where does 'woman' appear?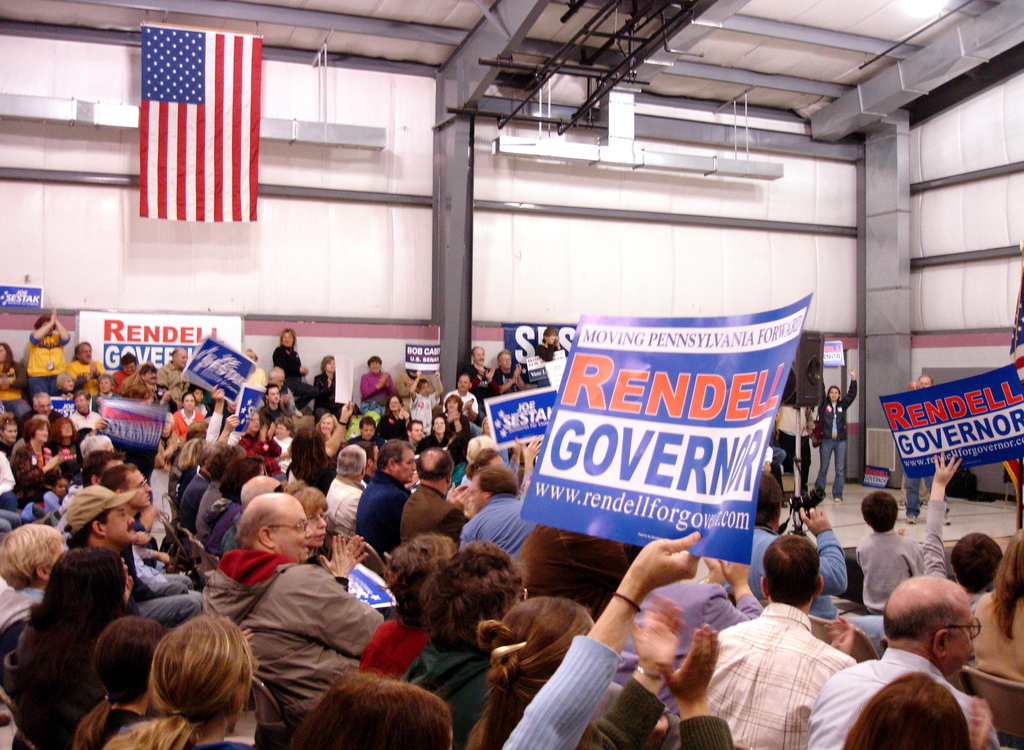
Appears at Rect(173, 390, 209, 436).
